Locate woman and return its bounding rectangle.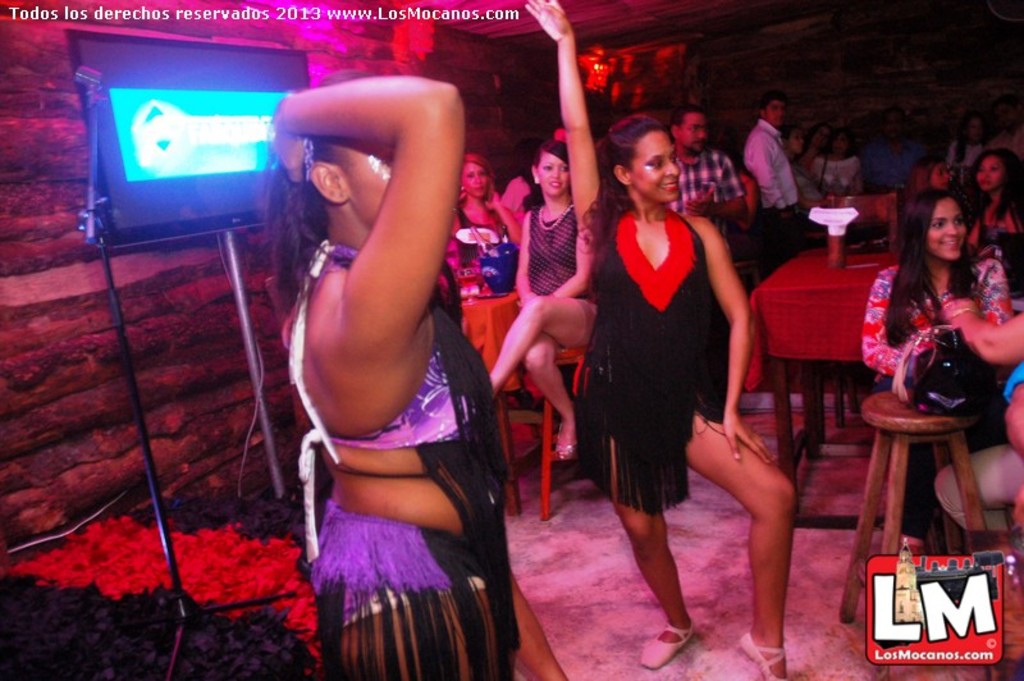
left=955, top=142, right=1023, bottom=244.
